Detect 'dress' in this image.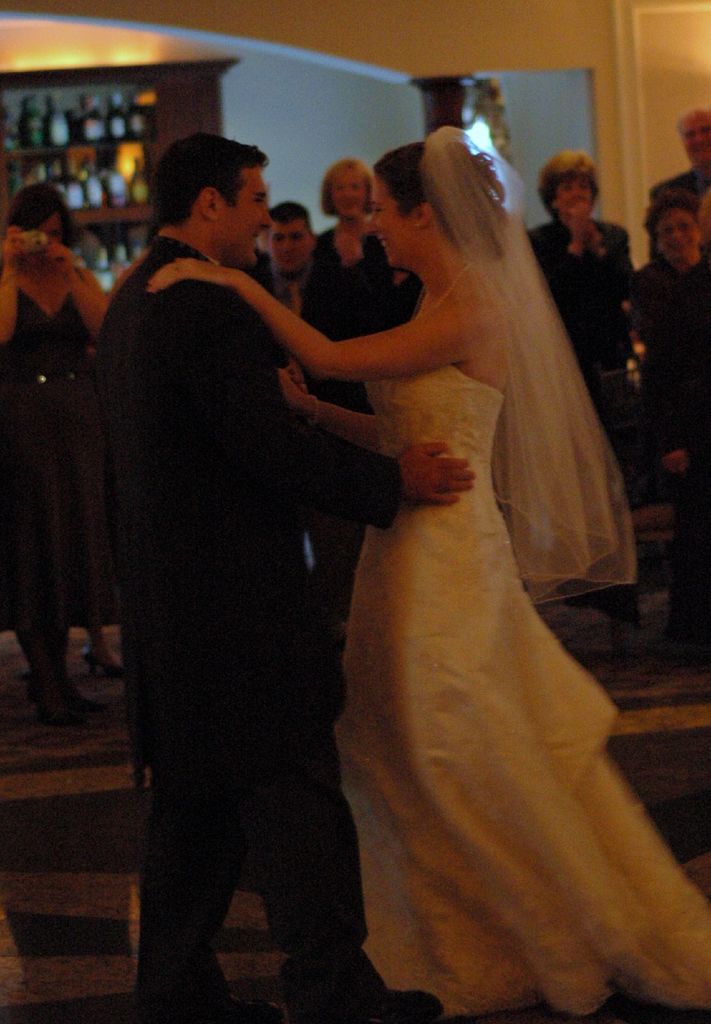
Detection: [x1=323, y1=364, x2=710, y2=1020].
